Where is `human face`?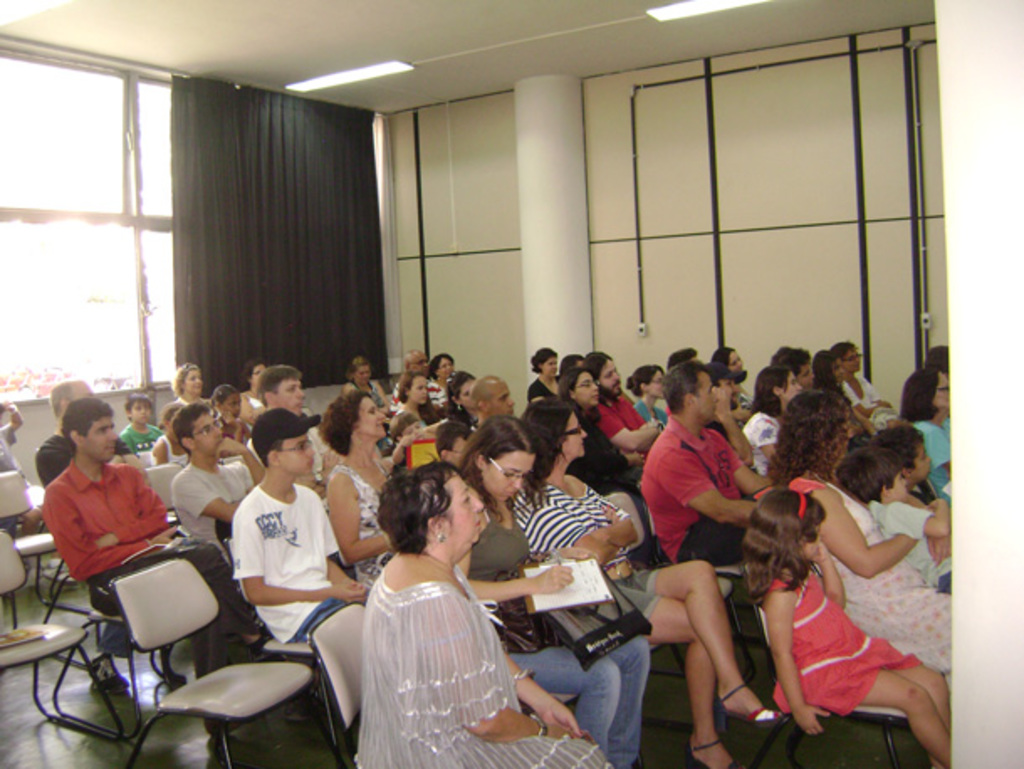
<bbox>485, 445, 534, 504</bbox>.
